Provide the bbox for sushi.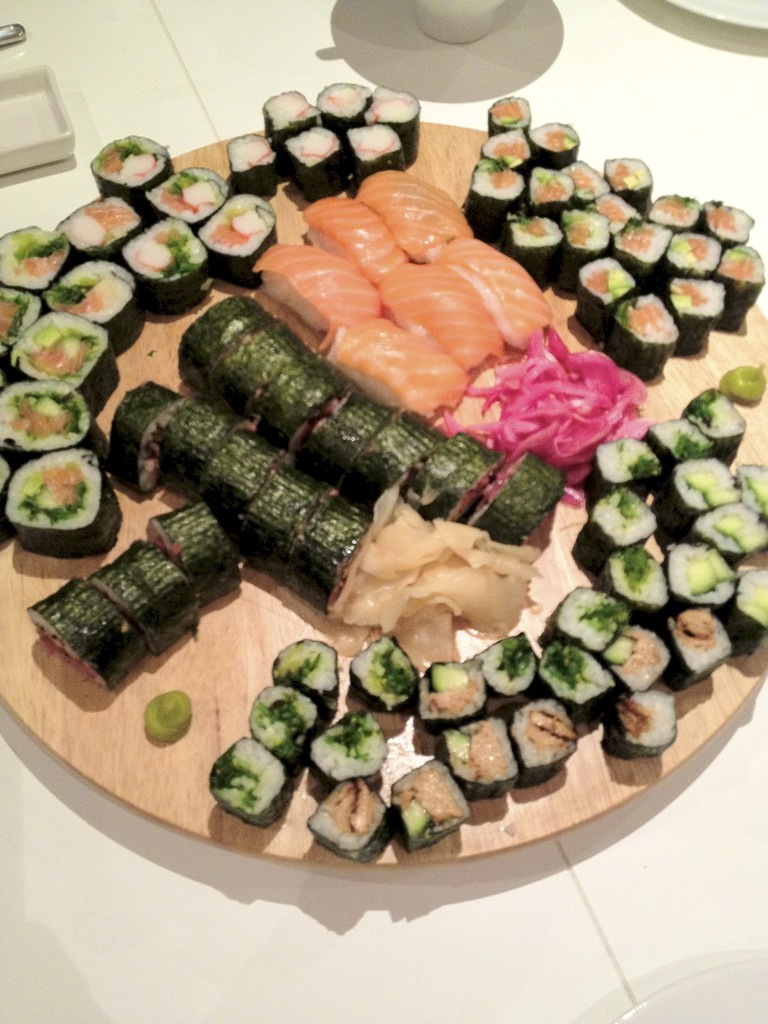
detection(469, 450, 569, 547).
